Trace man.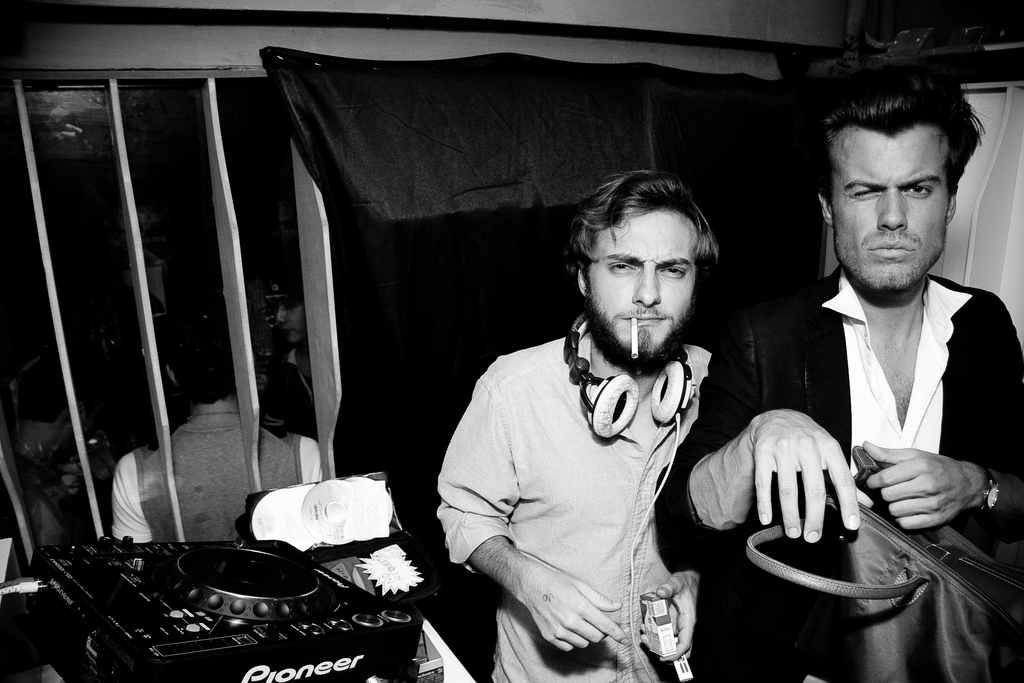
Traced to l=653, t=55, r=1020, b=682.
